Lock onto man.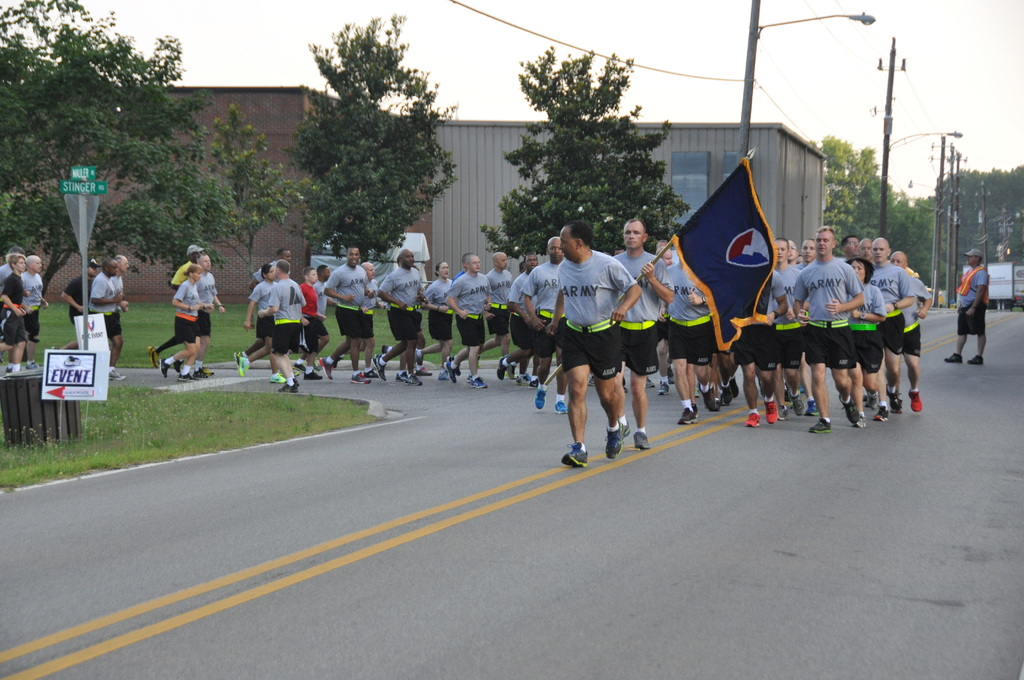
Locked: l=320, t=242, r=372, b=383.
